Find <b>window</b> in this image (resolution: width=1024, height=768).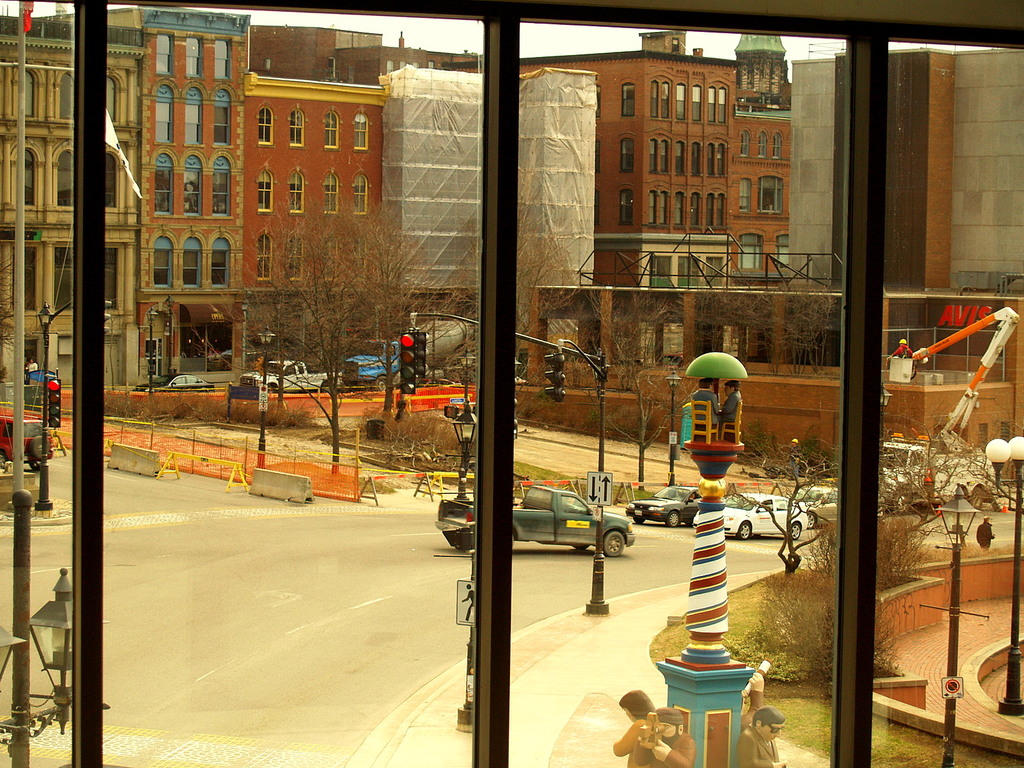
bbox=[758, 131, 765, 155].
